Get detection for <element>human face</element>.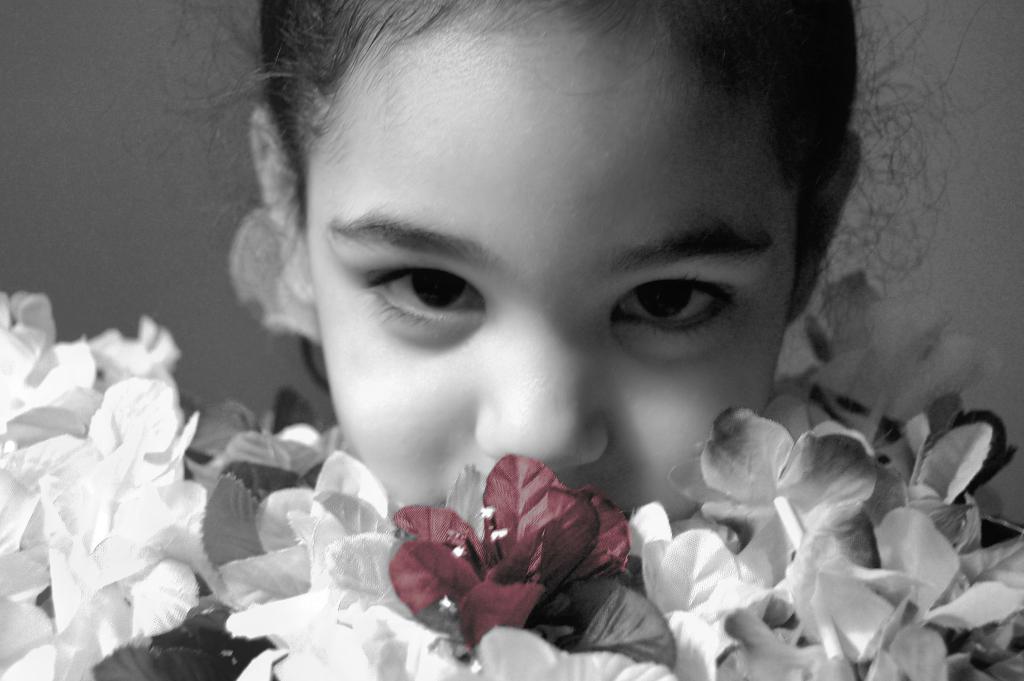
Detection: region(305, 37, 795, 519).
